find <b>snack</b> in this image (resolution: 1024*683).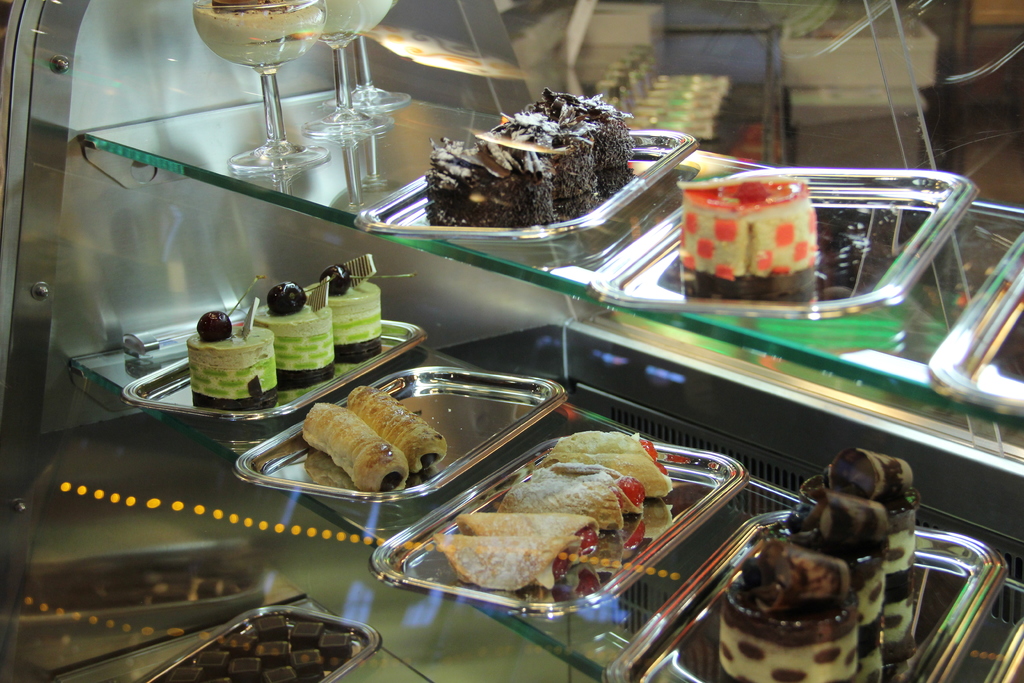
[x1=291, y1=622, x2=323, y2=645].
